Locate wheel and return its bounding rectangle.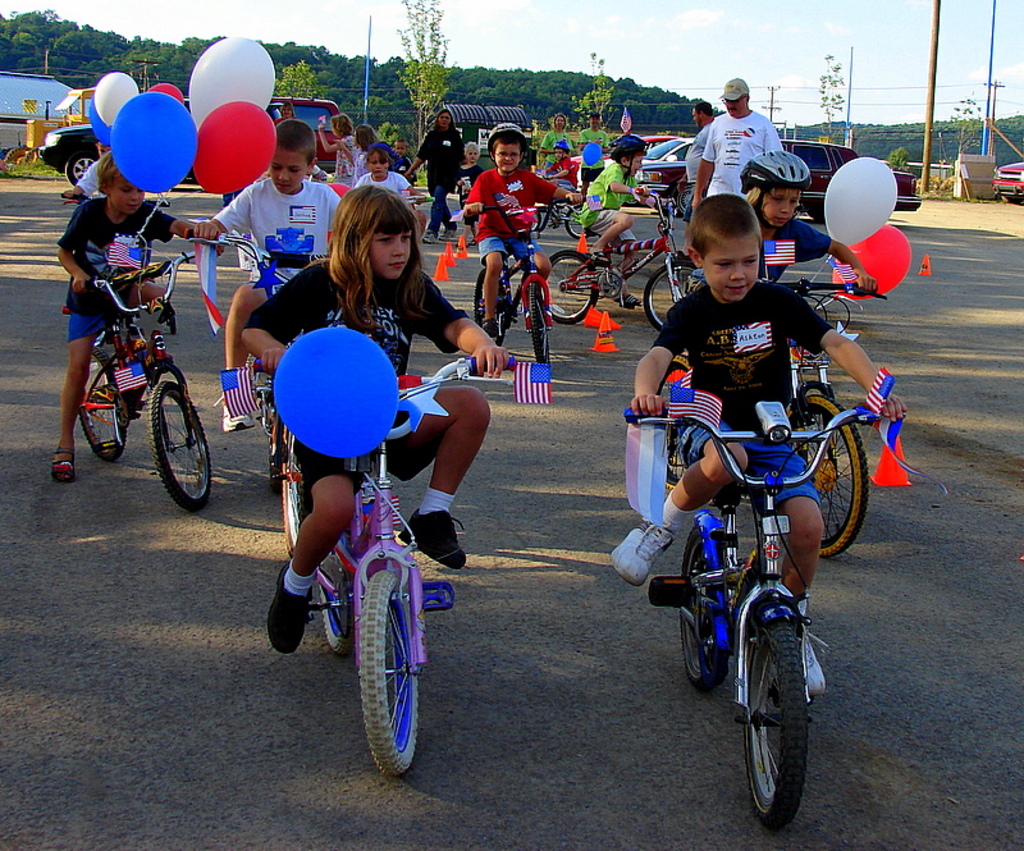
bbox=[64, 146, 91, 186].
